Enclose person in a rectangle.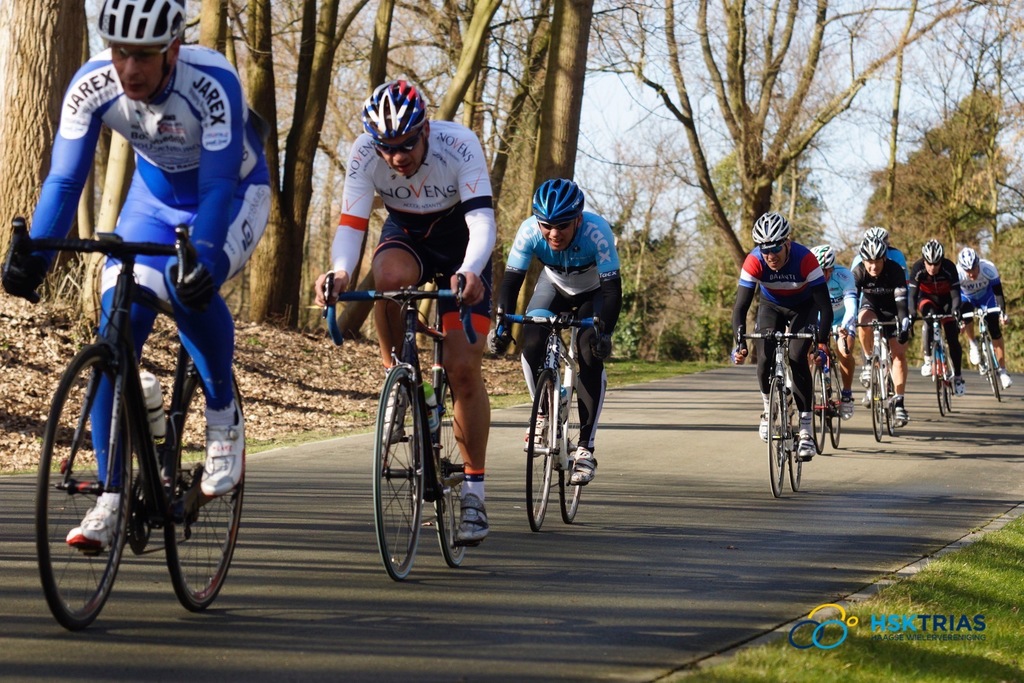
rect(932, 242, 1013, 387).
